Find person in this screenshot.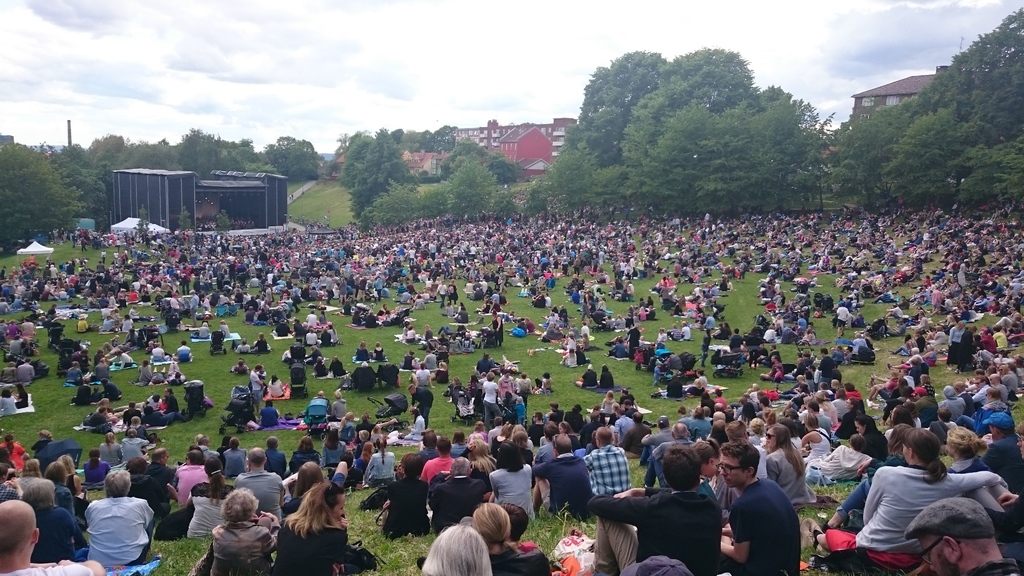
The bounding box for person is l=49, t=227, r=148, b=253.
